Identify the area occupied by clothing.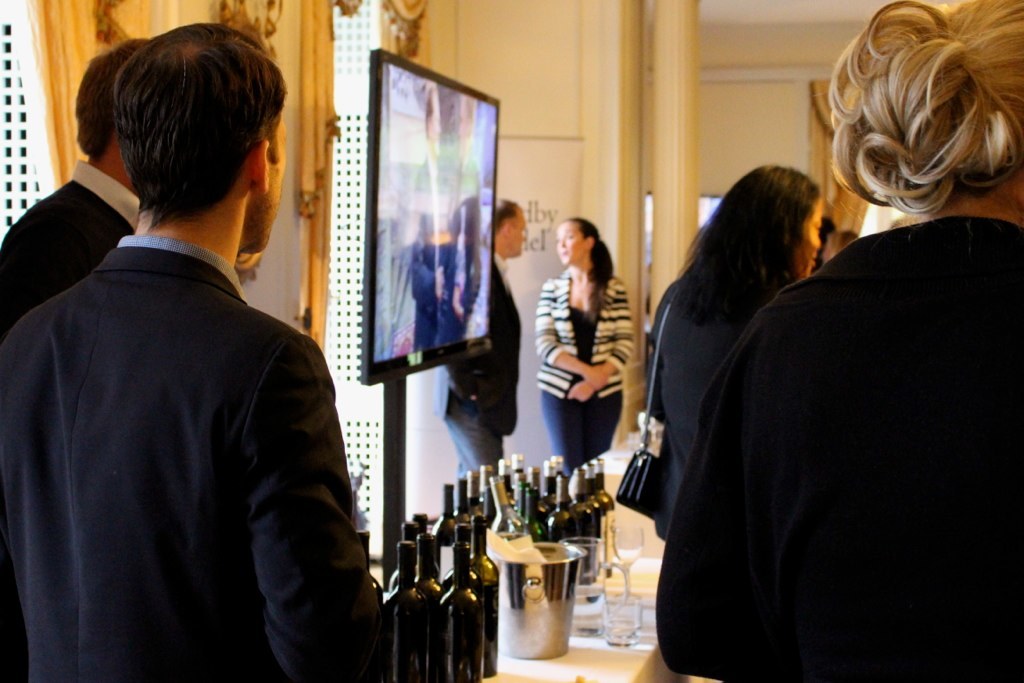
Area: x1=0, y1=156, x2=145, y2=341.
